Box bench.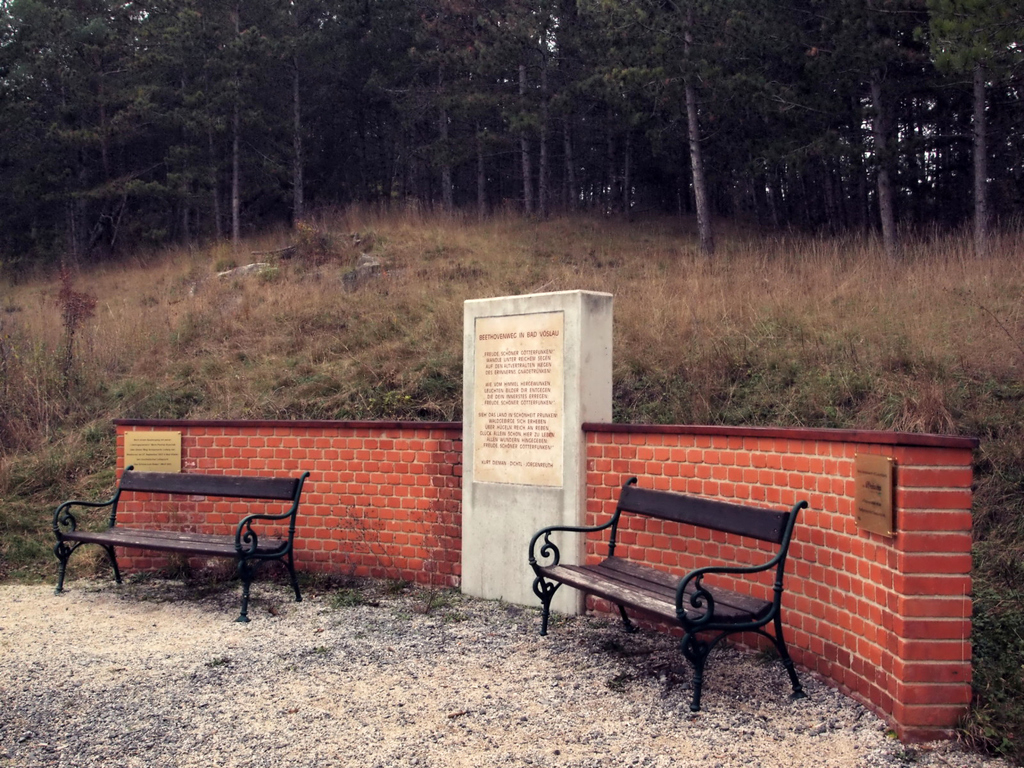
bbox=[43, 456, 317, 609].
